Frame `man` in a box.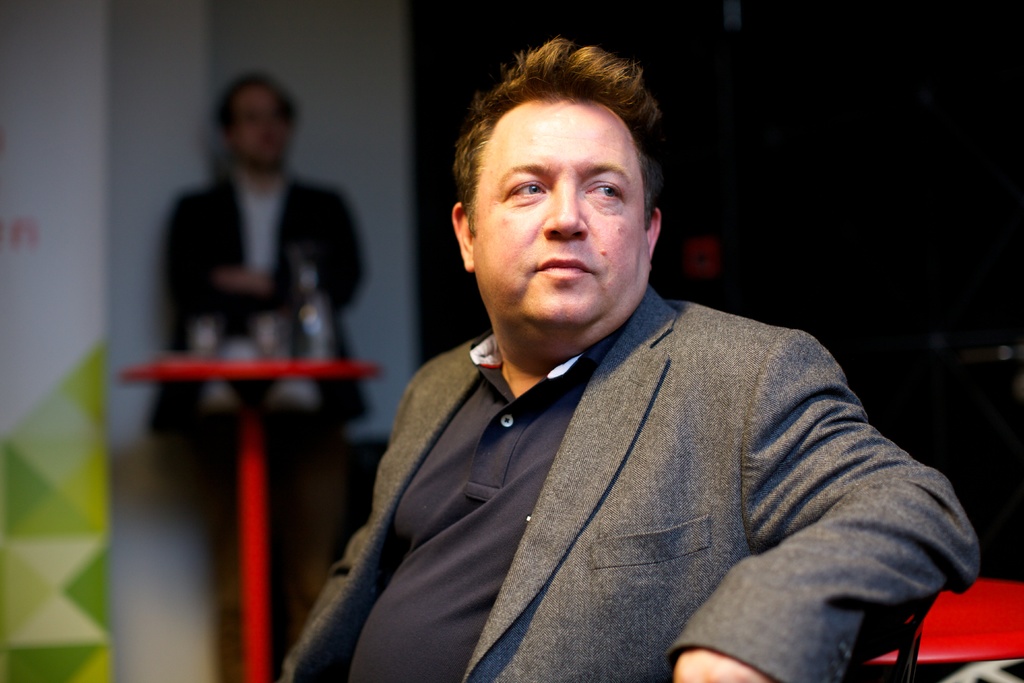
154 67 372 682.
